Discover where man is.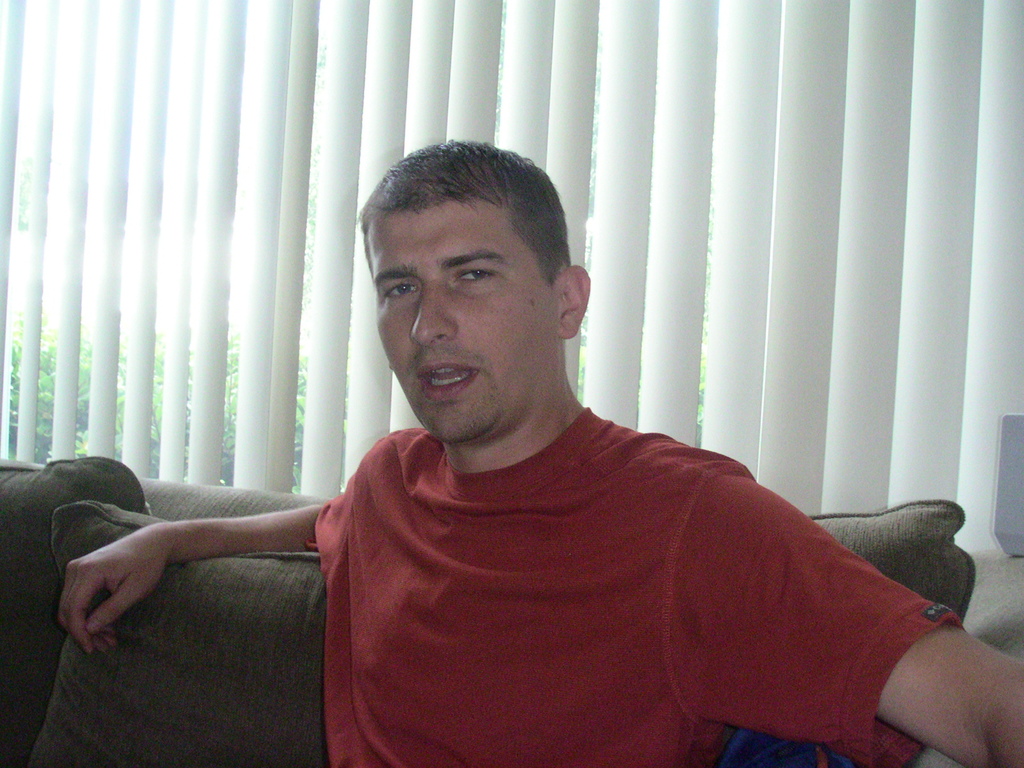
Discovered at (51, 134, 1023, 765).
